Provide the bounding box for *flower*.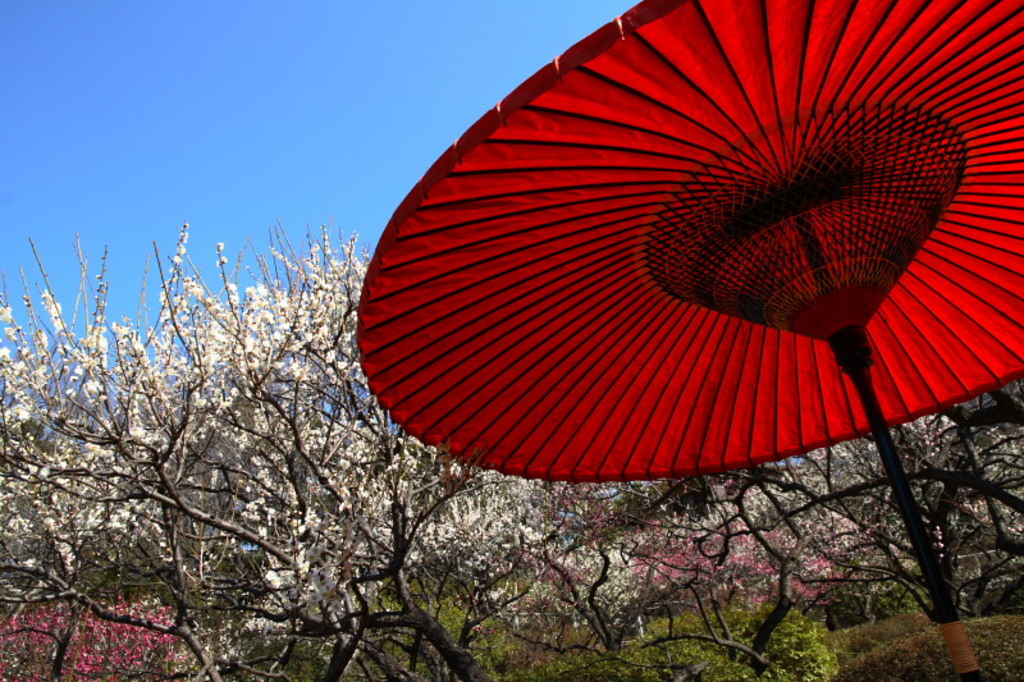
locate(52, 301, 61, 315).
